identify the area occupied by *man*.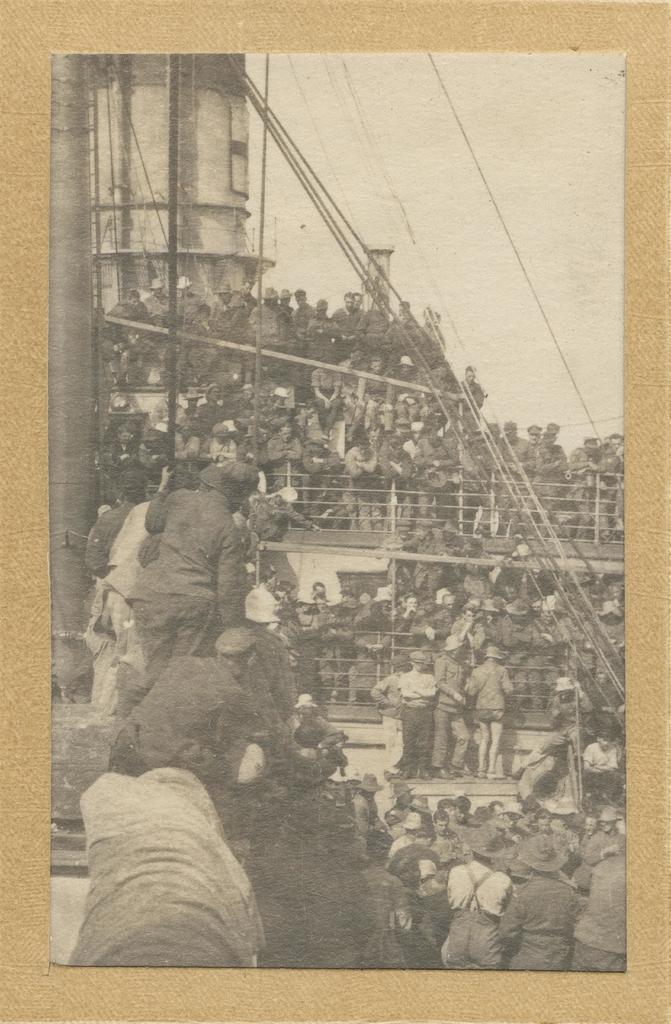
Area: pyautogui.locateOnScreen(430, 638, 469, 779).
